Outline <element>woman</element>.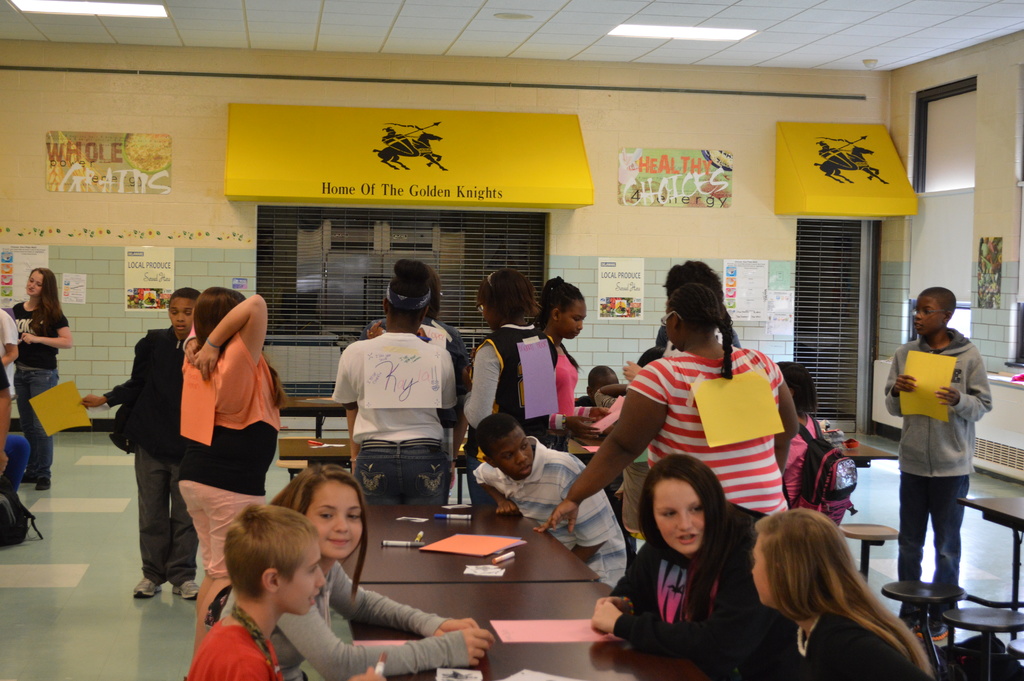
Outline: 13, 266, 74, 491.
